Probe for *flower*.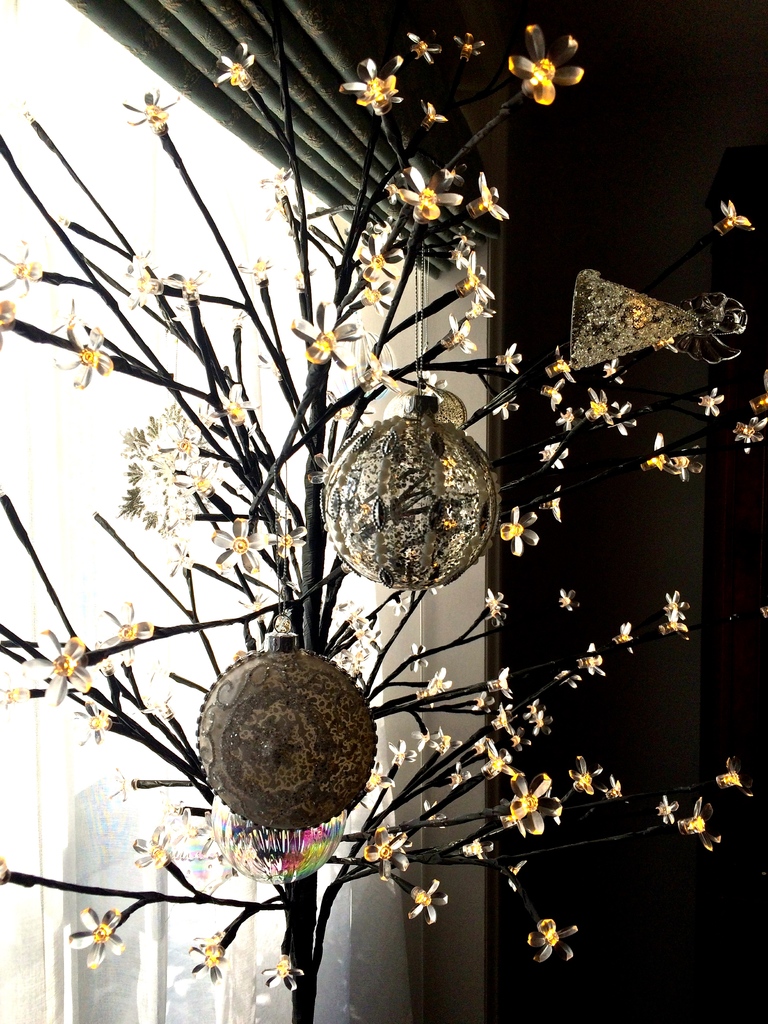
Probe result: BBox(450, 760, 468, 788).
